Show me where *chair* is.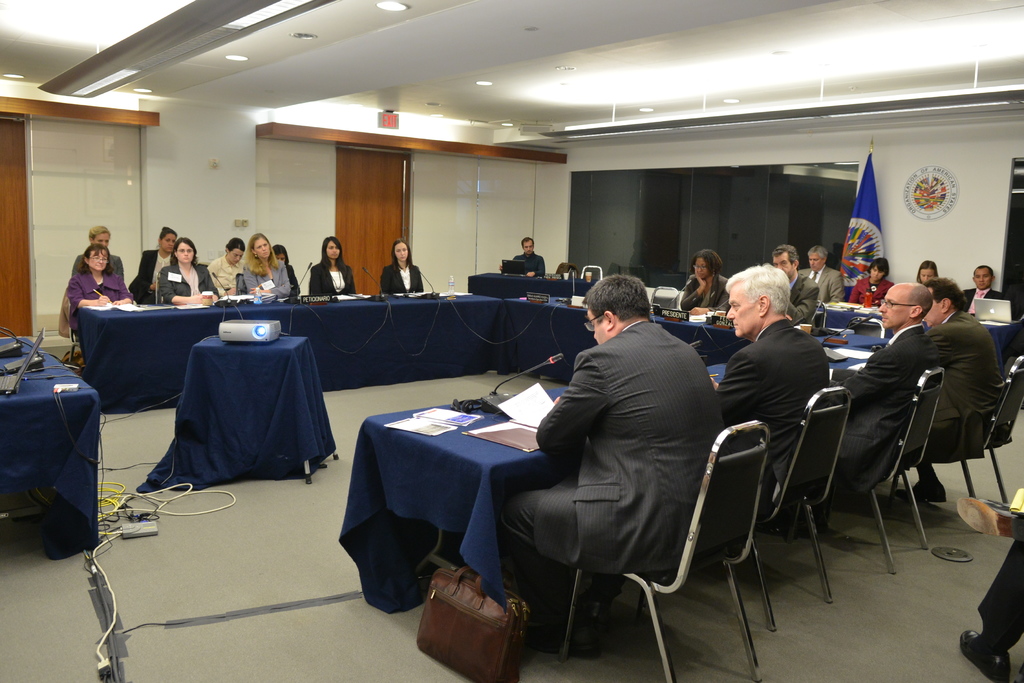
*chair* is at rect(560, 416, 764, 682).
